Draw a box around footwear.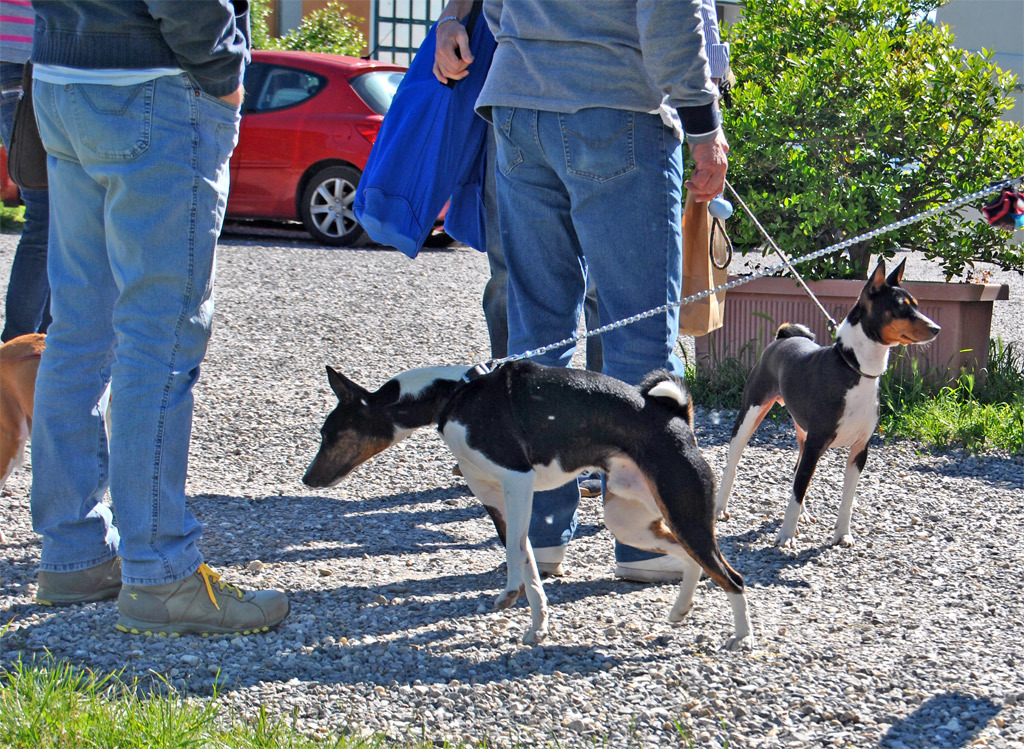
x1=31 y1=549 x2=128 y2=602.
